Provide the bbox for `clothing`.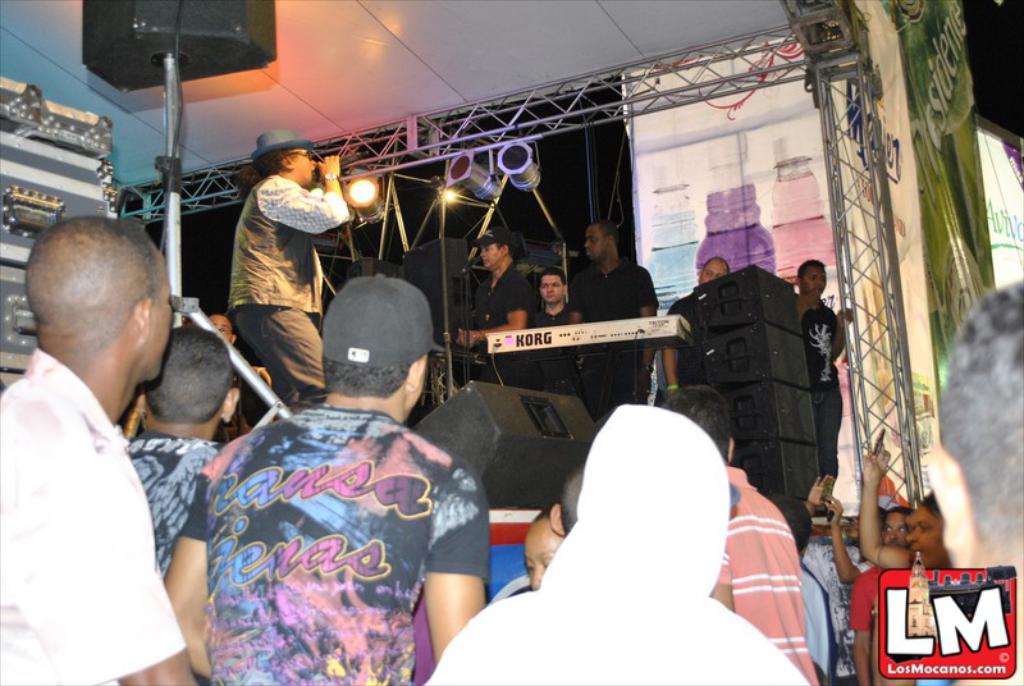
<region>710, 468, 818, 683</region>.
